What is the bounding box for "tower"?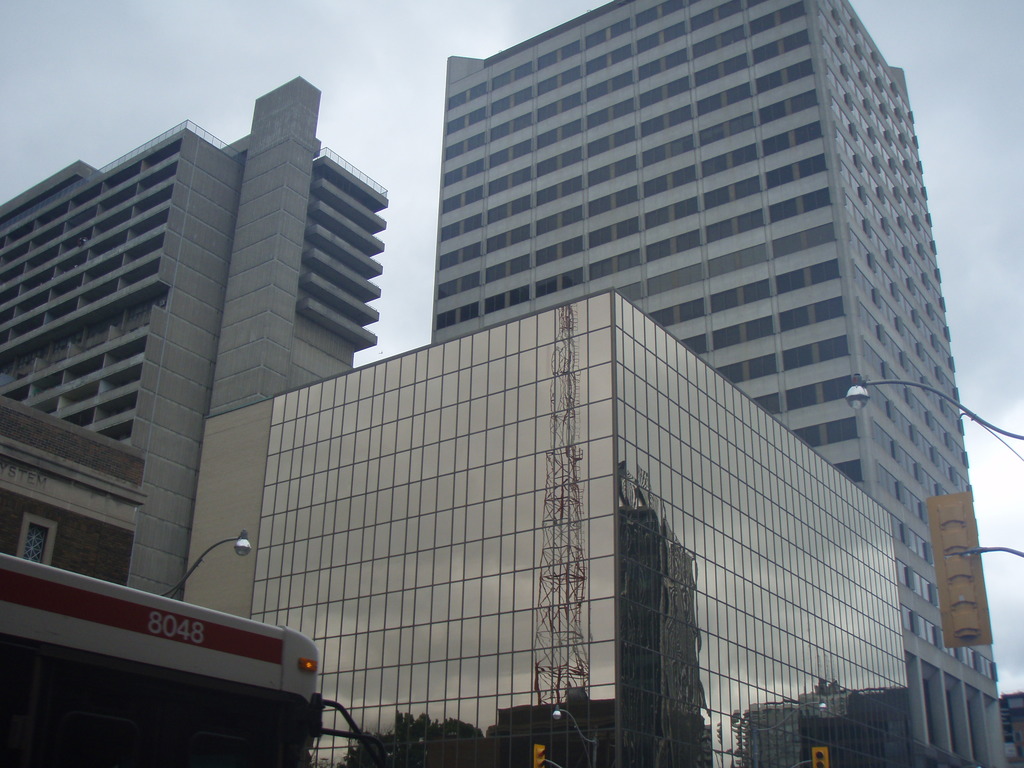
{"x1": 431, "y1": 0, "x2": 1008, "y2": 767}.
